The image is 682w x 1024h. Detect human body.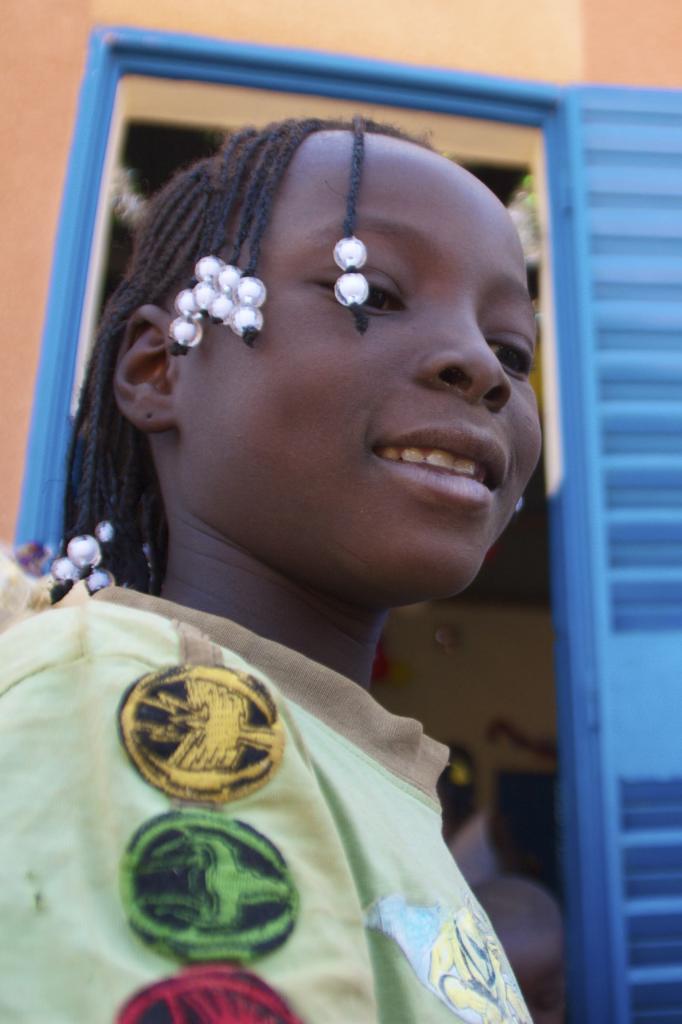
Detection: crop(445, 813, 522, 890).
